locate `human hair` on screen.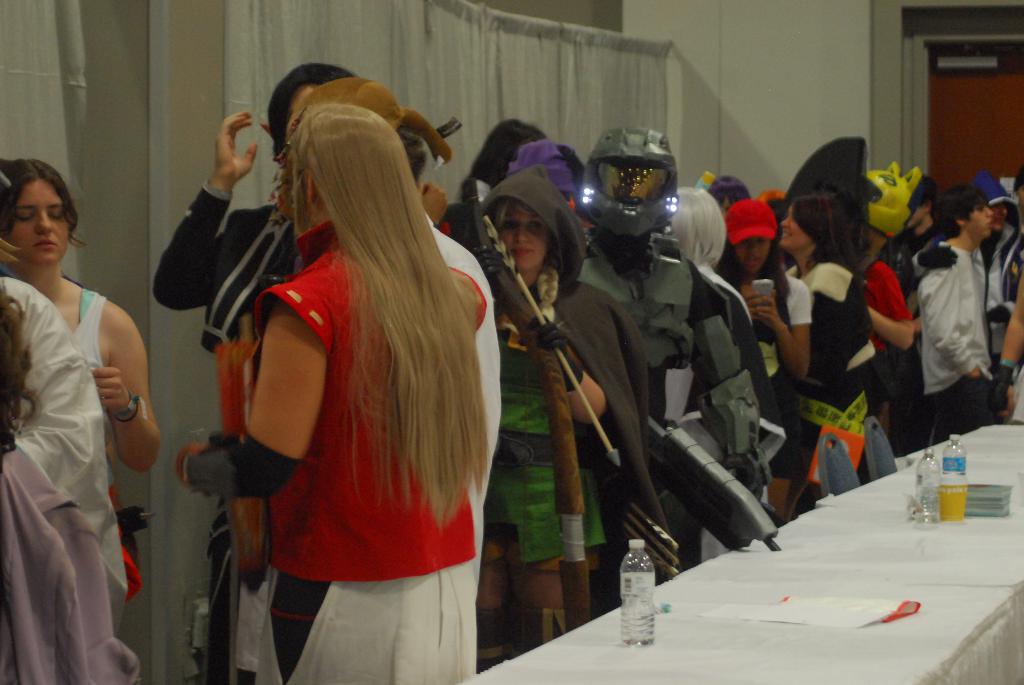
On screen at [787, 190, 860, 278].
